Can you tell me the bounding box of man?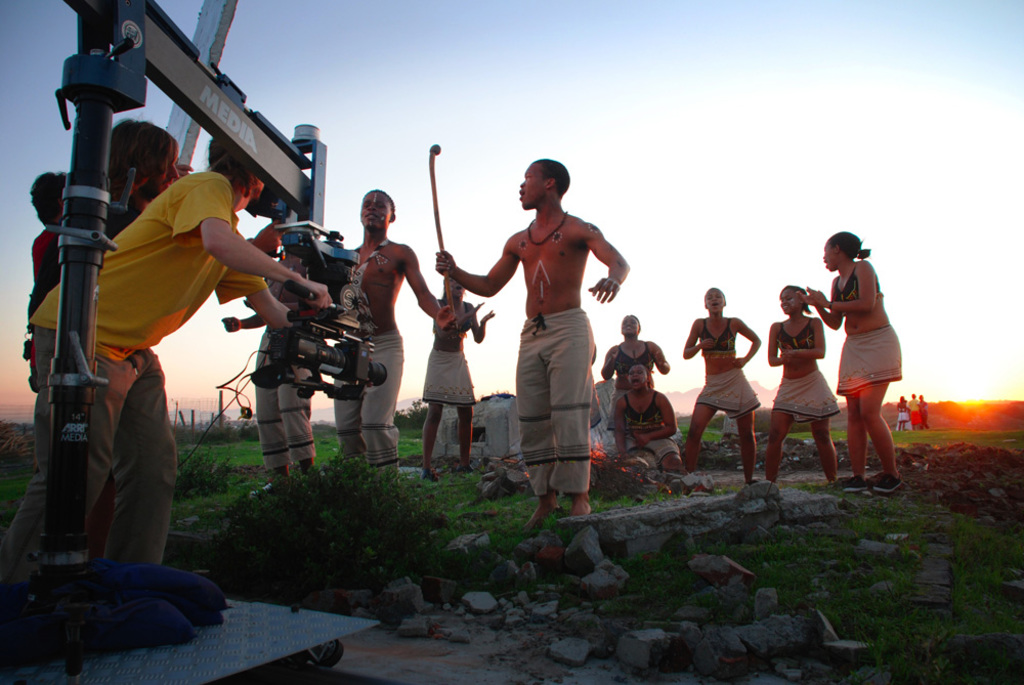
left=475, top=160, right=626, bottom=533.
